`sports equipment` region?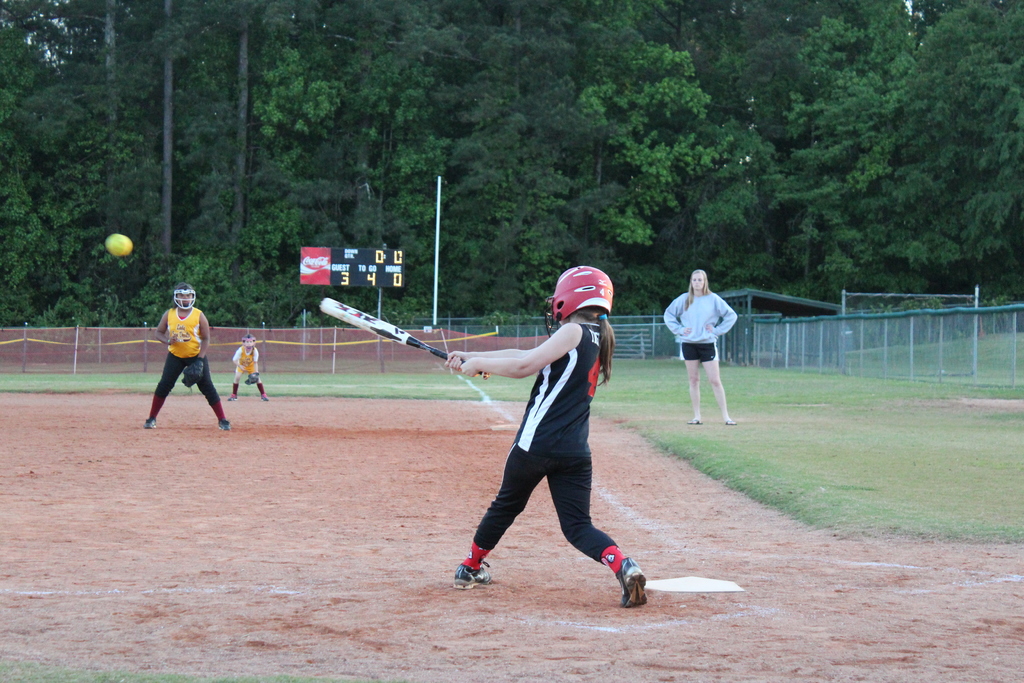
(227,392,239,402)
